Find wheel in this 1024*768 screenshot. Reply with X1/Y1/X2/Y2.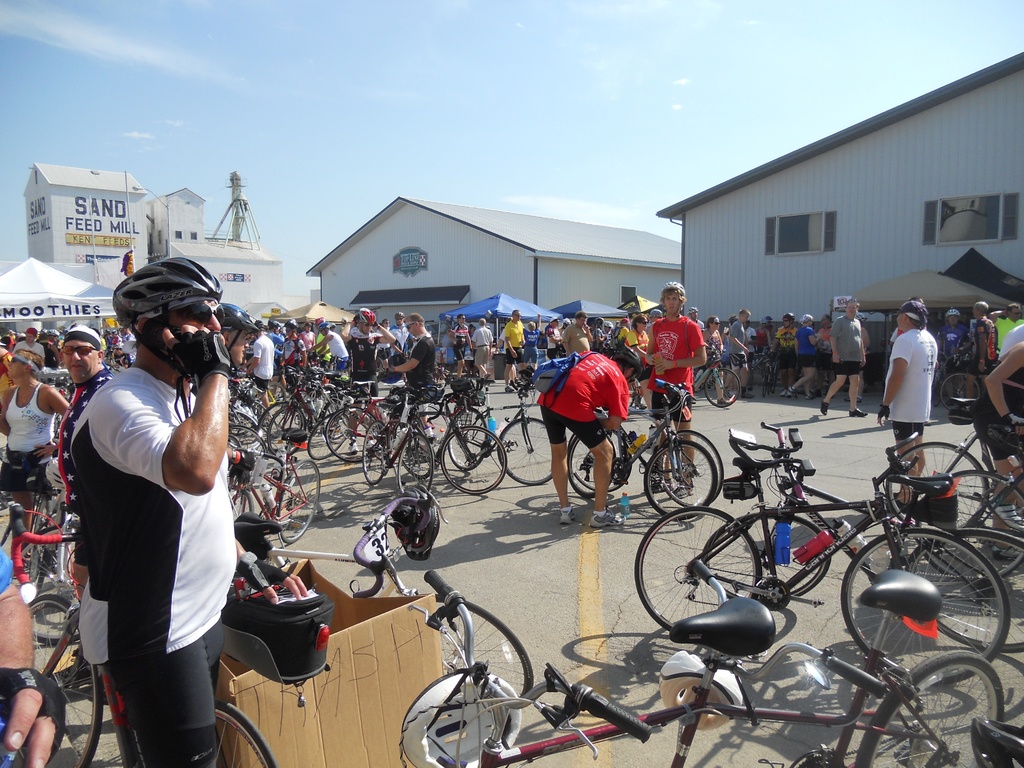
495/416/554/486.
